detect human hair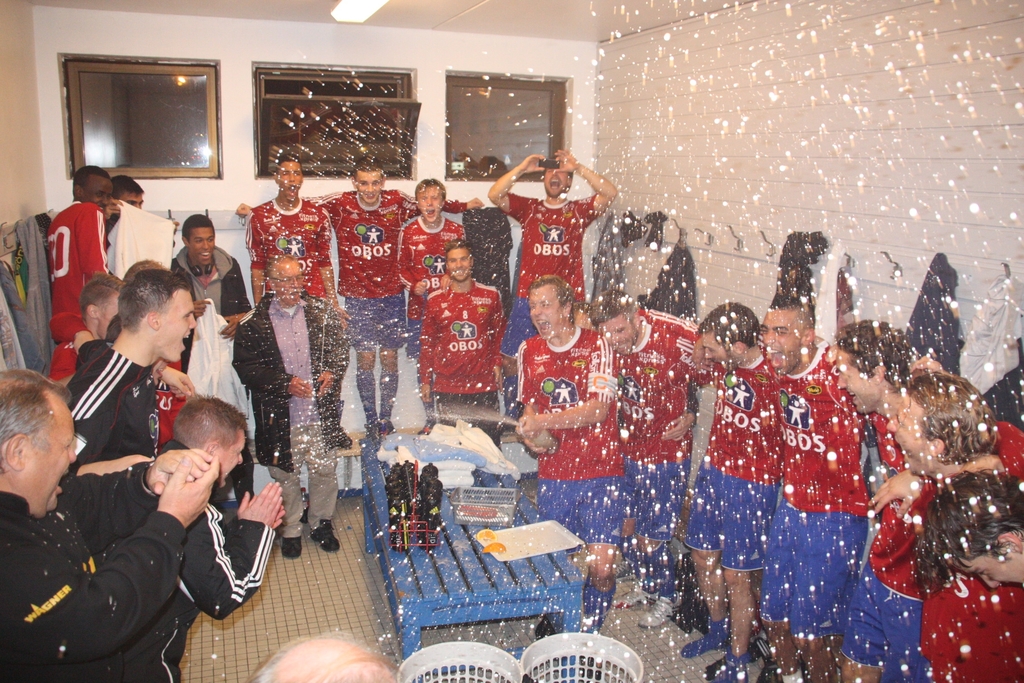
box(265, 254, 298, 283)
